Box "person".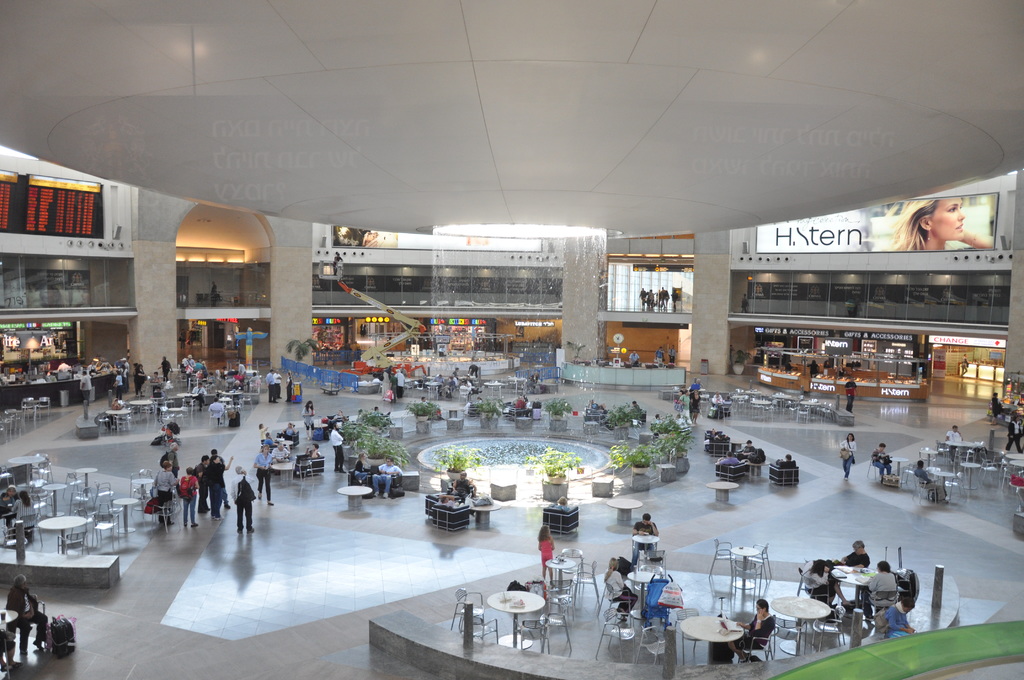
box=[80, 371, 93, 409].
